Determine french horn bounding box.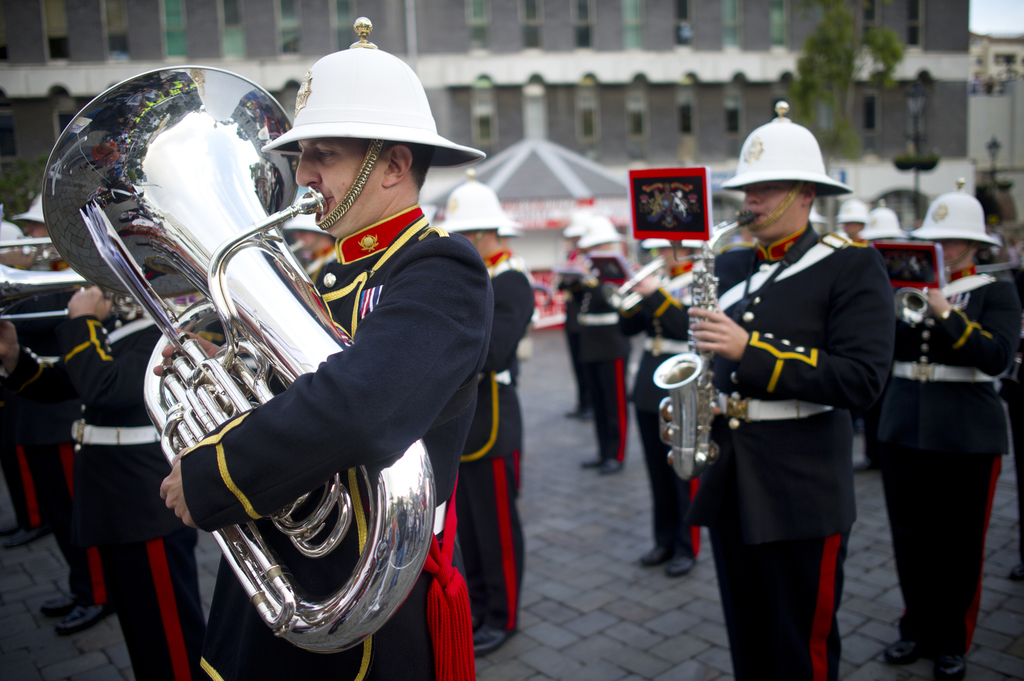
Determined: 97, 72, 457, 634.
